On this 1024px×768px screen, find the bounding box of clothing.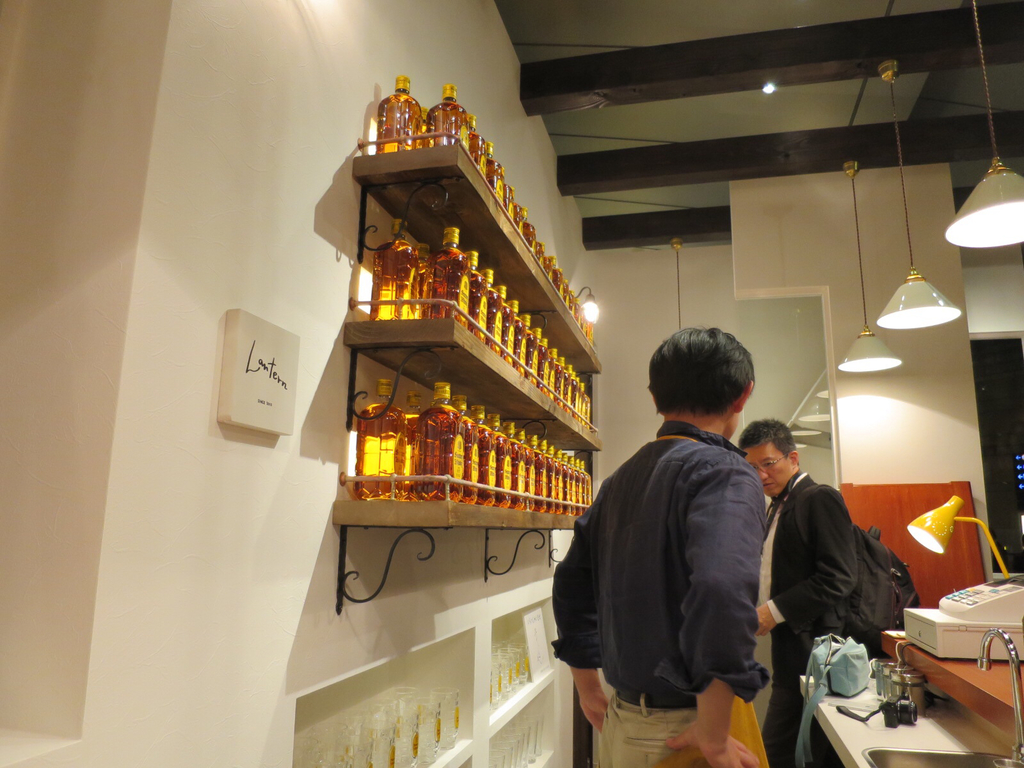
Bounding box: 749 473 863 766.
